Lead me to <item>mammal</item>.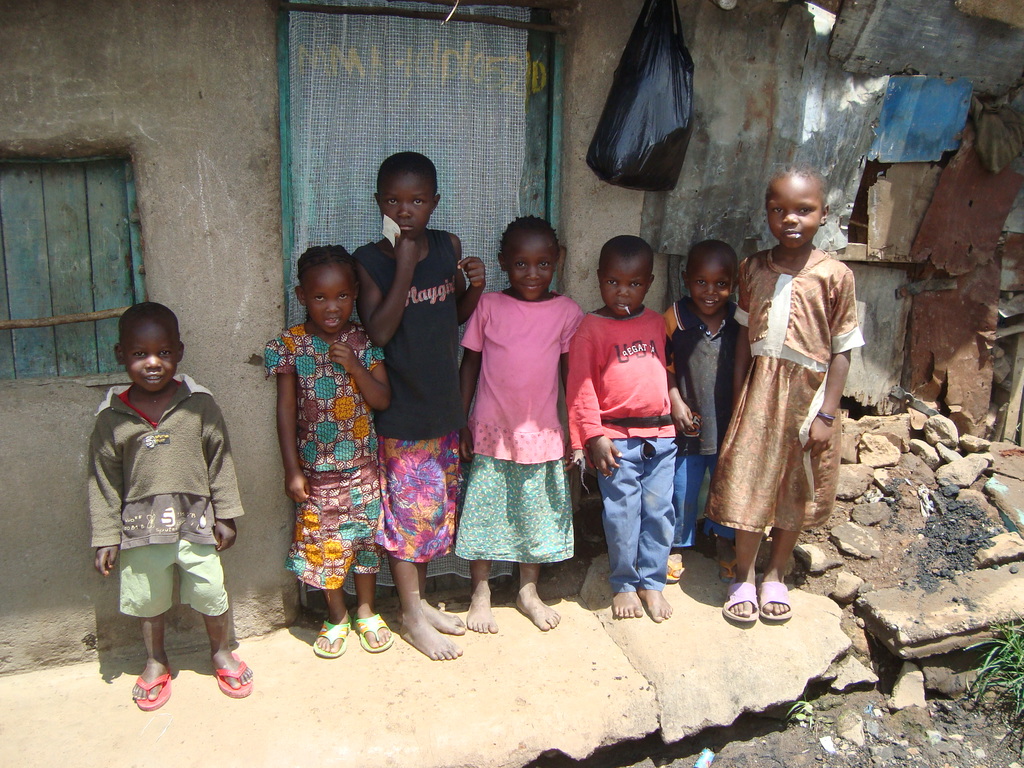
Lead to [left=705, top=165, right=865, bottom=624].
